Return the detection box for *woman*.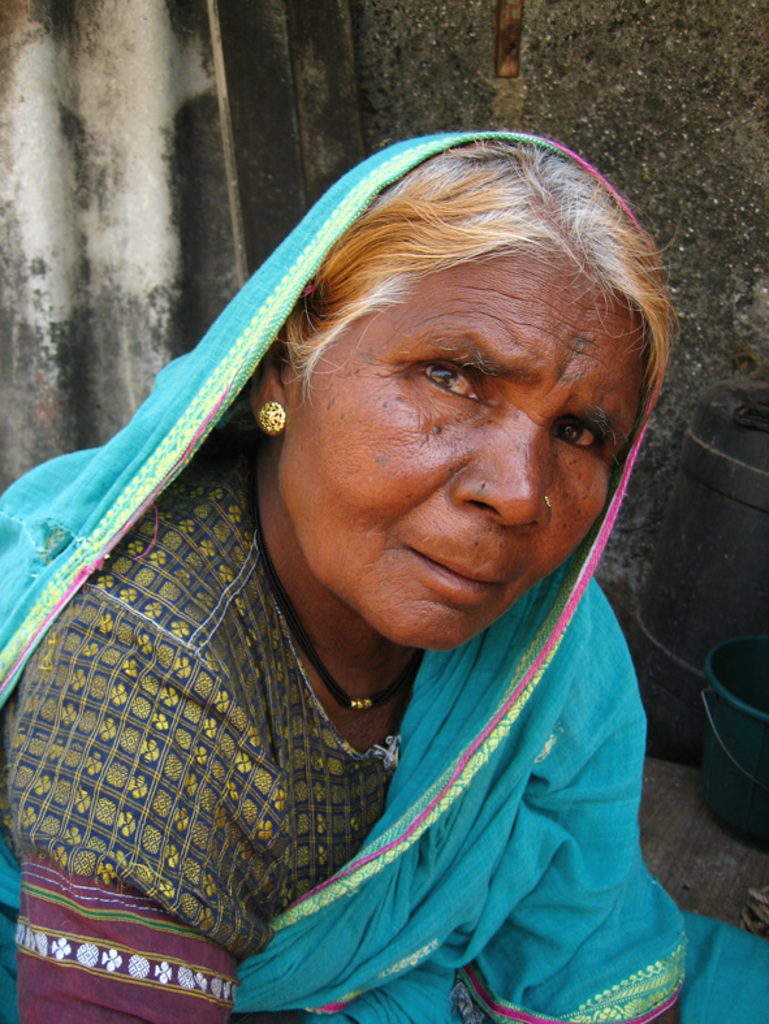
14 126 734 1023.
